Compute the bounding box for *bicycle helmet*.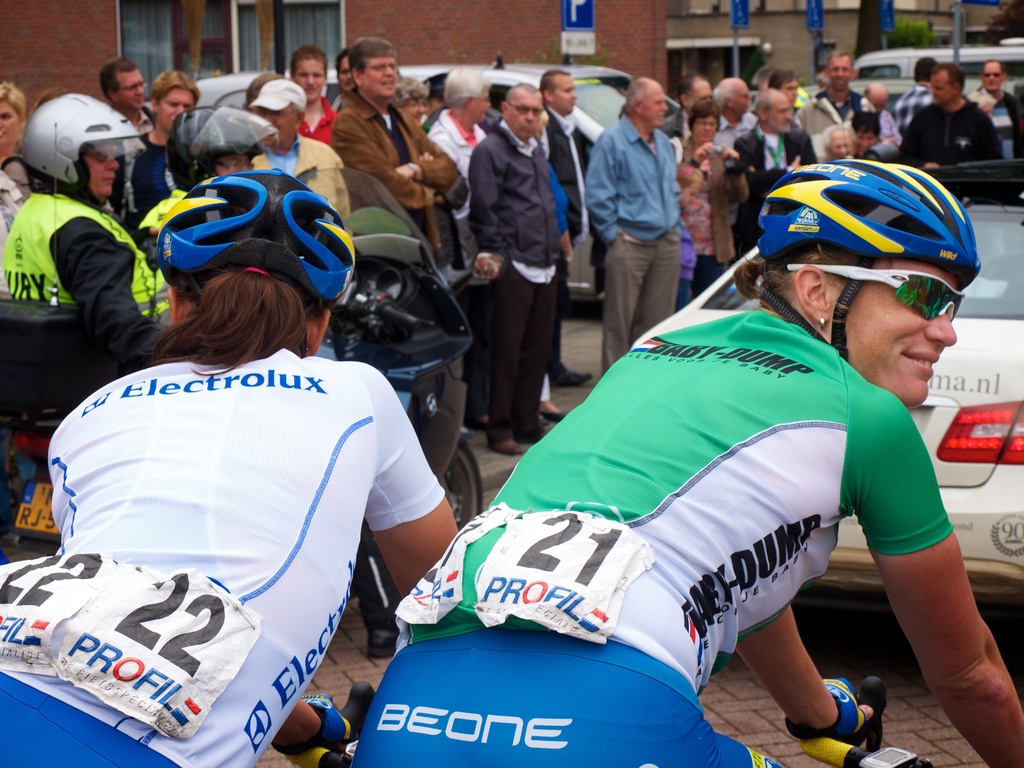
<region>755, 158, 977, 365</region>.
